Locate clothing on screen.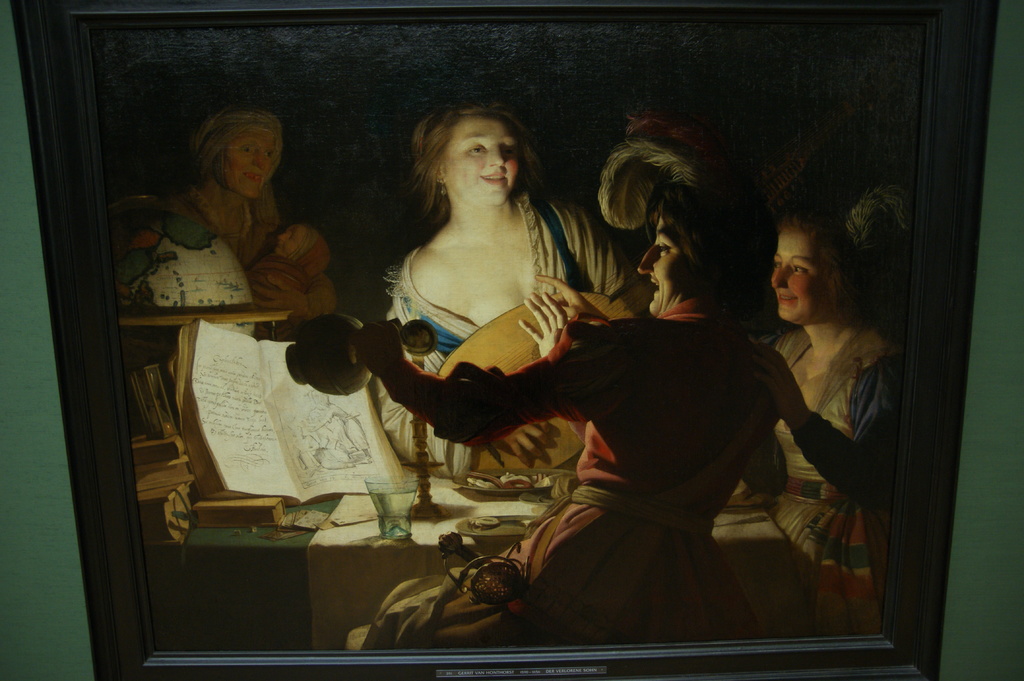
On screen at bbox=[393, 193, 655, 483].
